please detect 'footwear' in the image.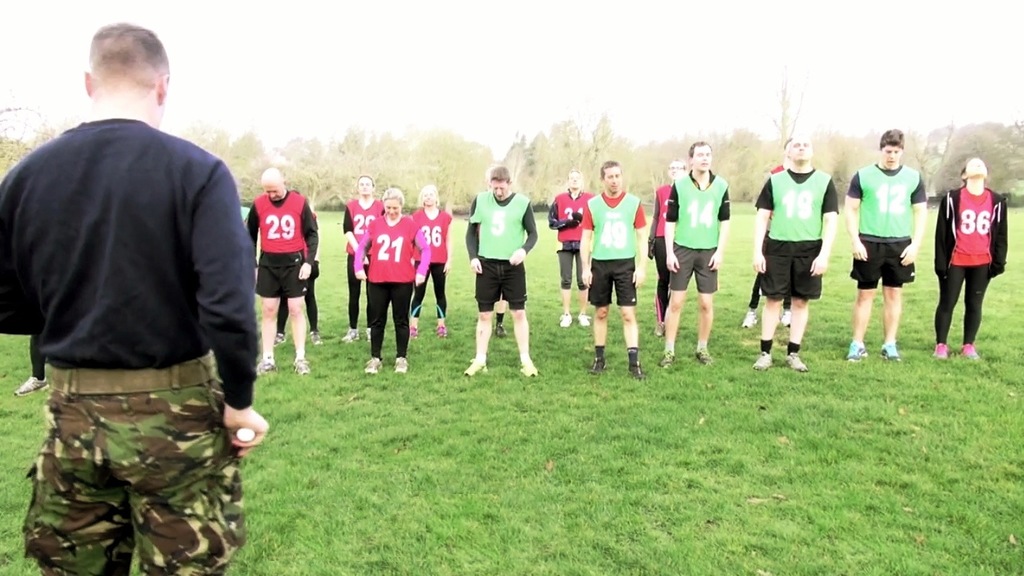
bbox=(961, 340, 981, 360).
